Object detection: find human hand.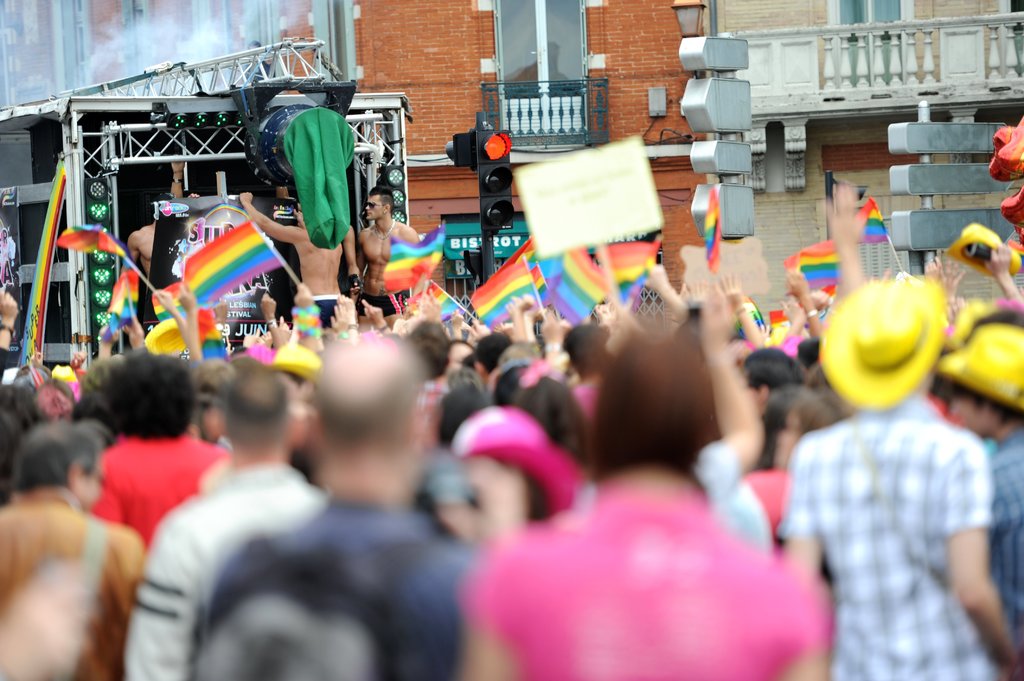
Rect(178, 280, 193, 308).
